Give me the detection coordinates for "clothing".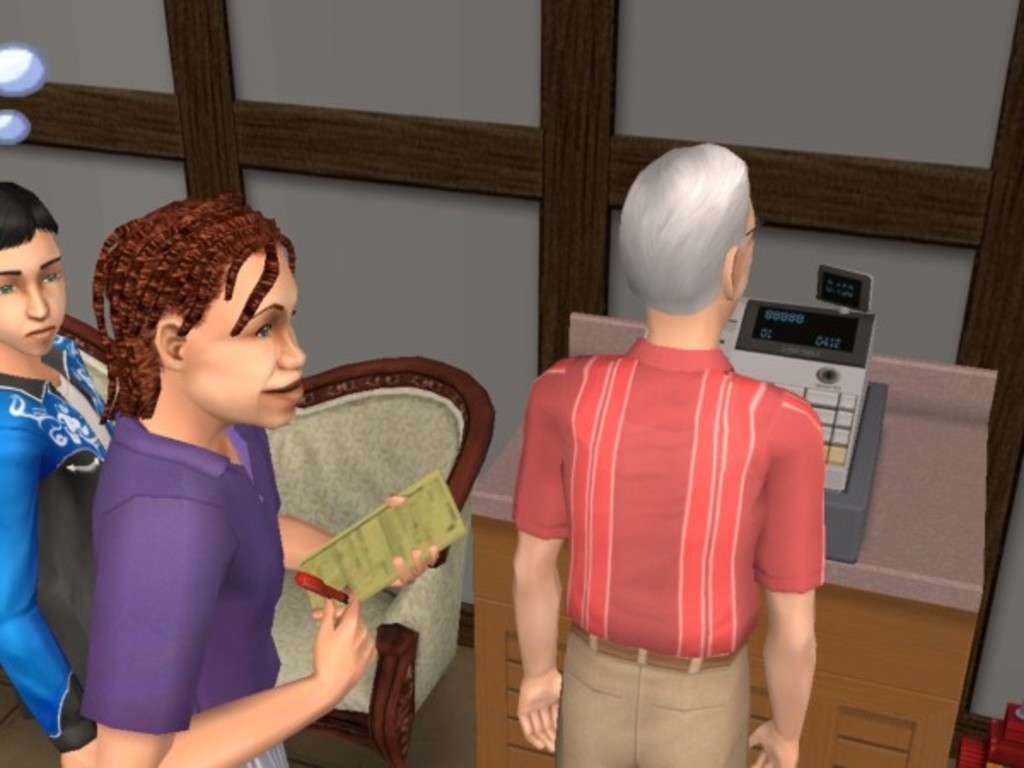
region(527, 290, 821, 737).
